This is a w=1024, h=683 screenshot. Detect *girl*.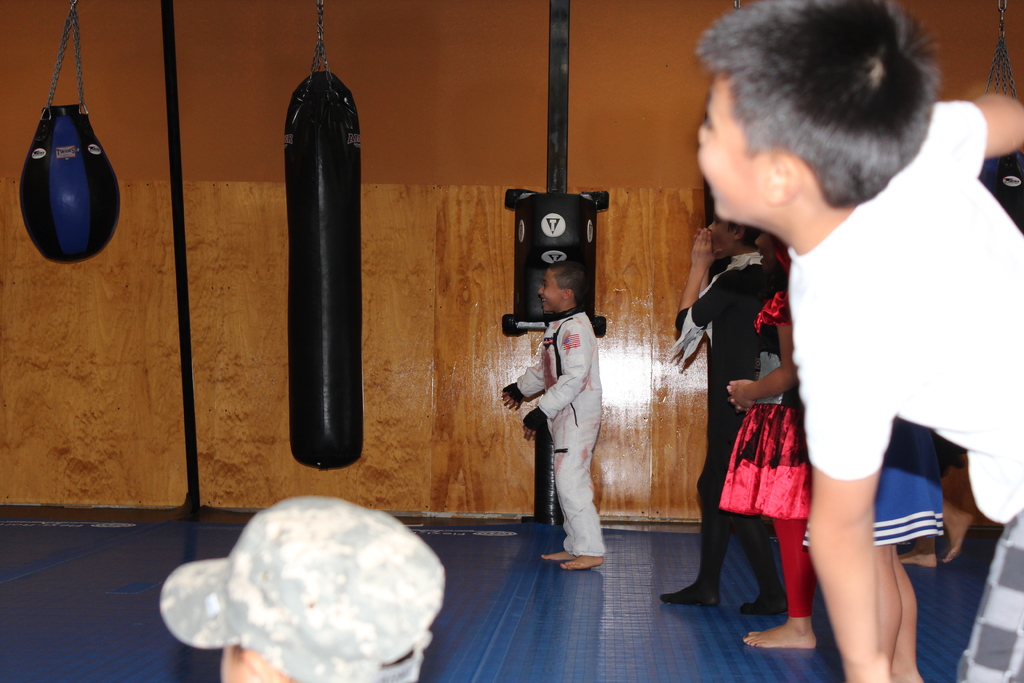
[721,229,813,648].
